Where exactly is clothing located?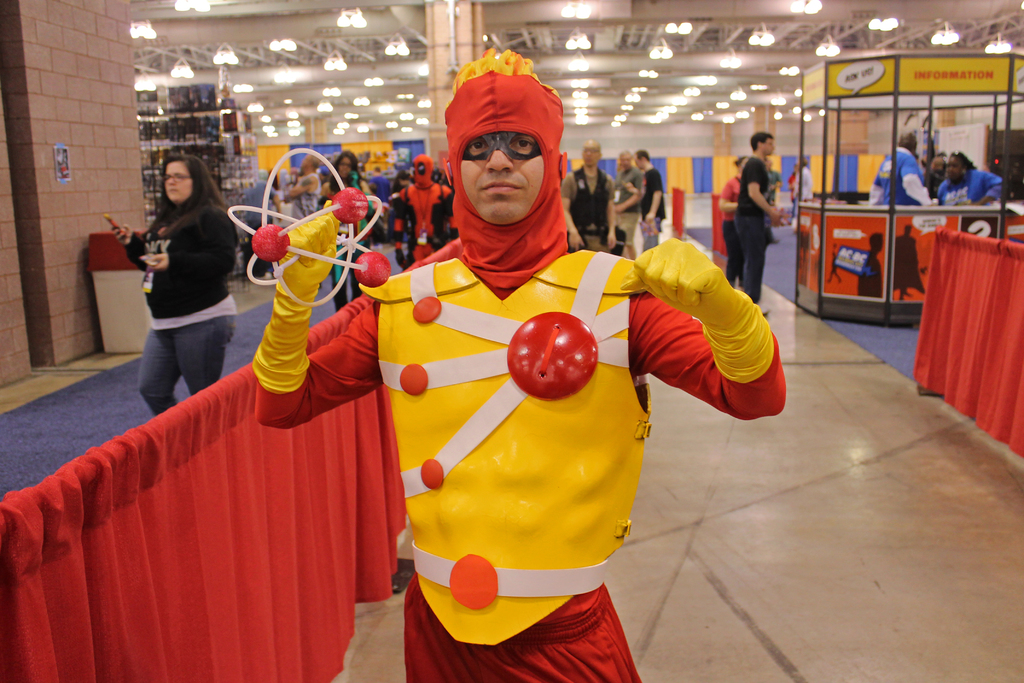
Its bounding box is Rect(934, 163, 1001, 204).
